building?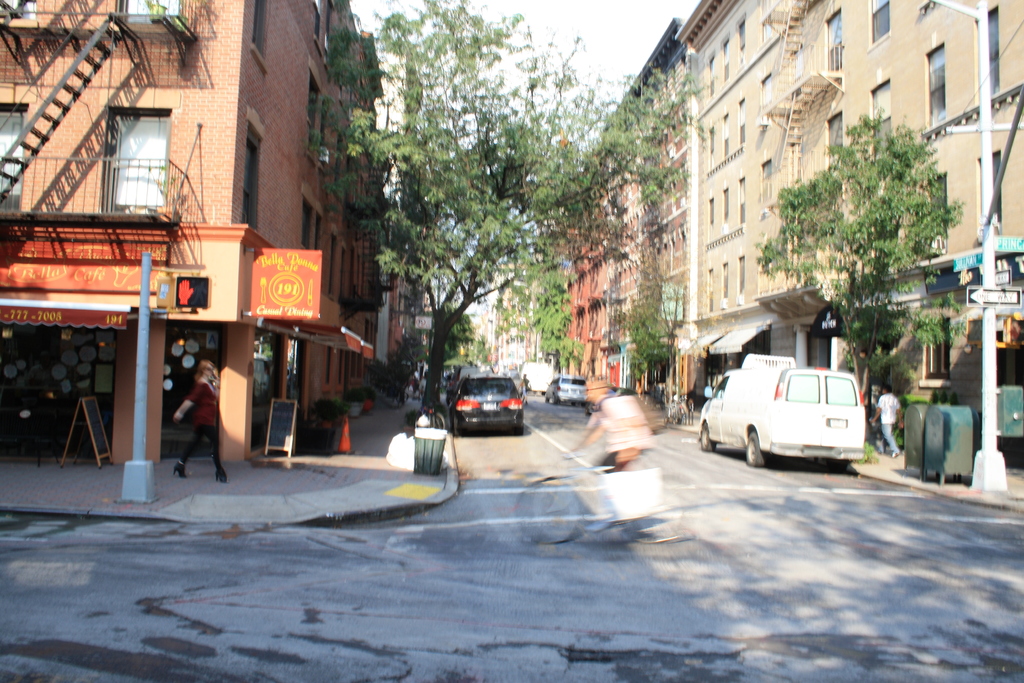
detection(0, 0, 428, 461)
